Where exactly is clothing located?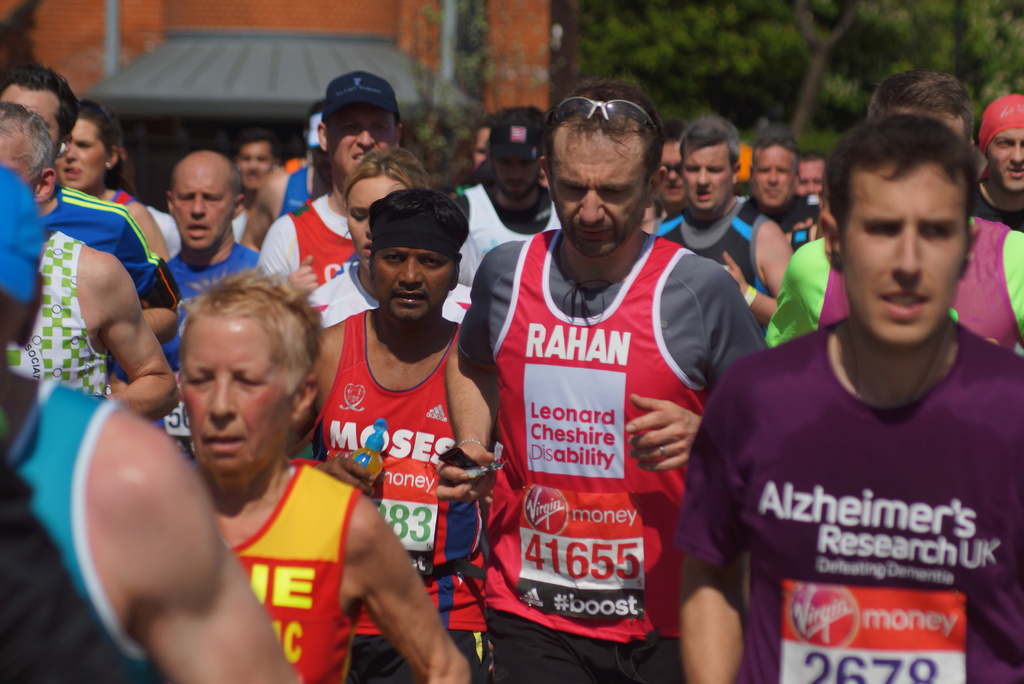
Its bounding box is <box>234,455,364,683</box>.
